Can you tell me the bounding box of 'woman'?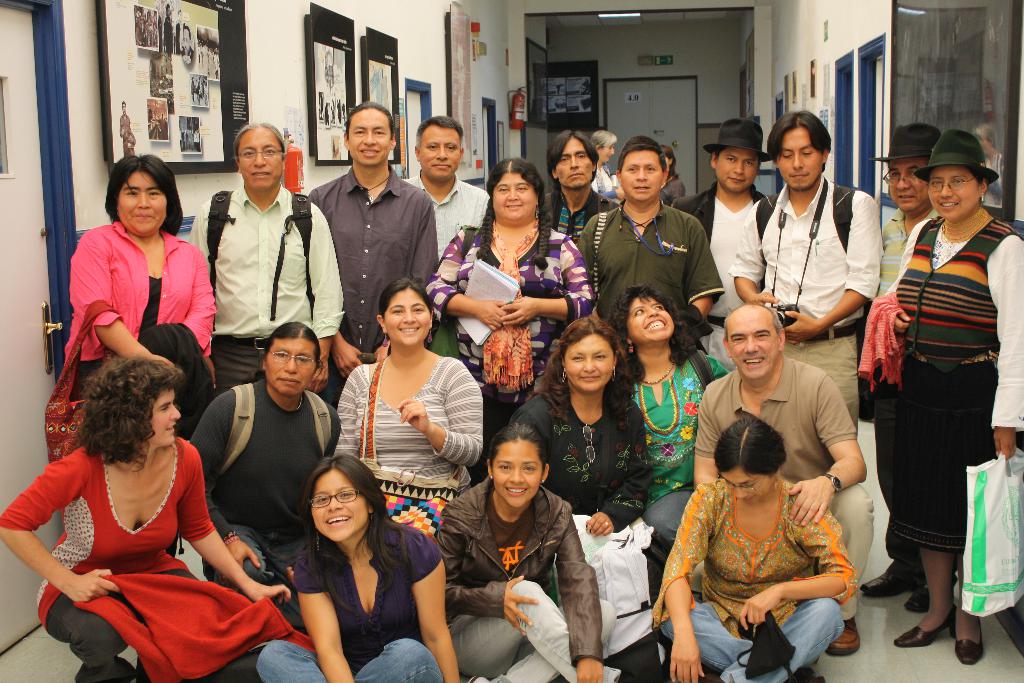
detection(253, 454, 460, 682).
